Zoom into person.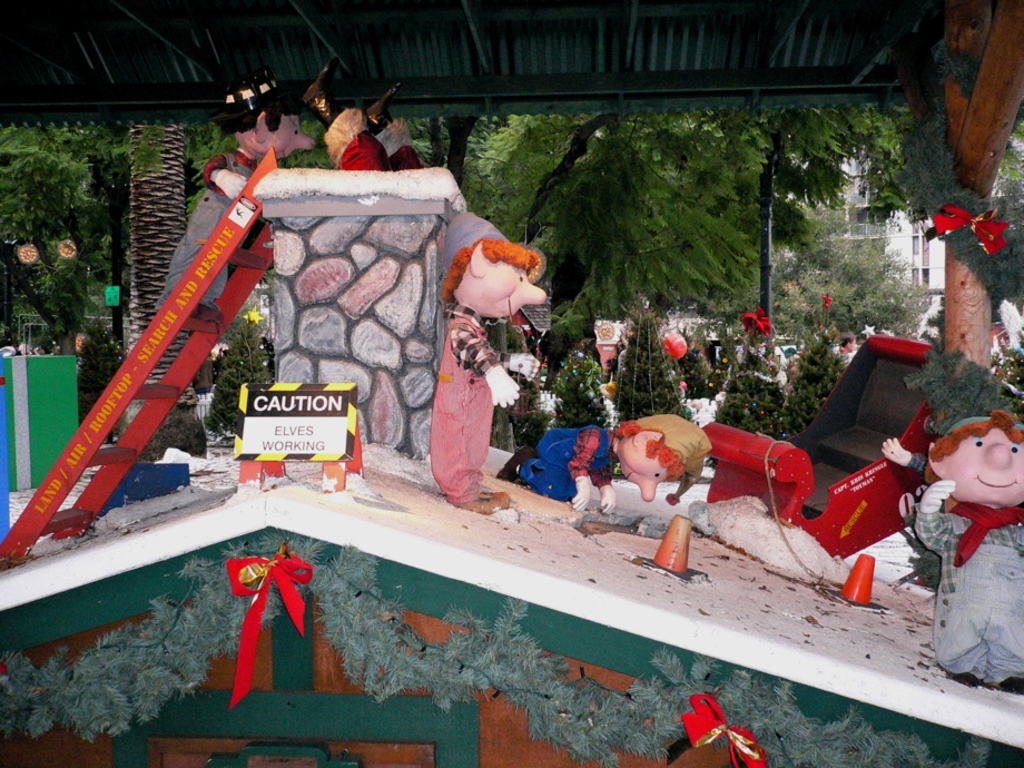
Zoom target: l=492, t=407, r=716, b=515.
